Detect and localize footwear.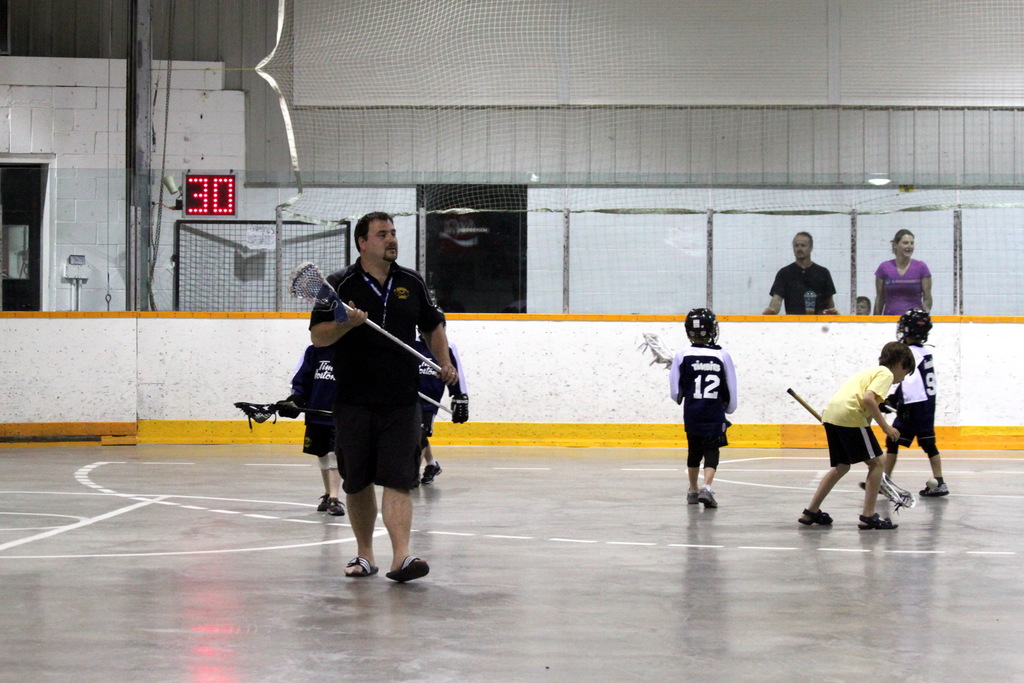
Localized at <bbox>794, 506, 838, 528</bbox>.
